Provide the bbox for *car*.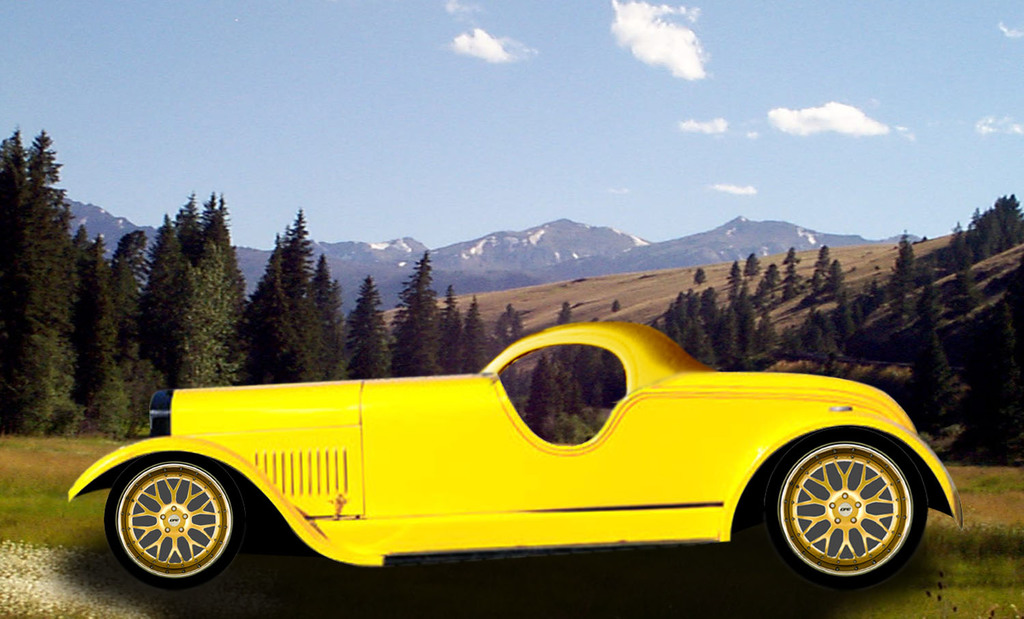
55/317/972/616.
